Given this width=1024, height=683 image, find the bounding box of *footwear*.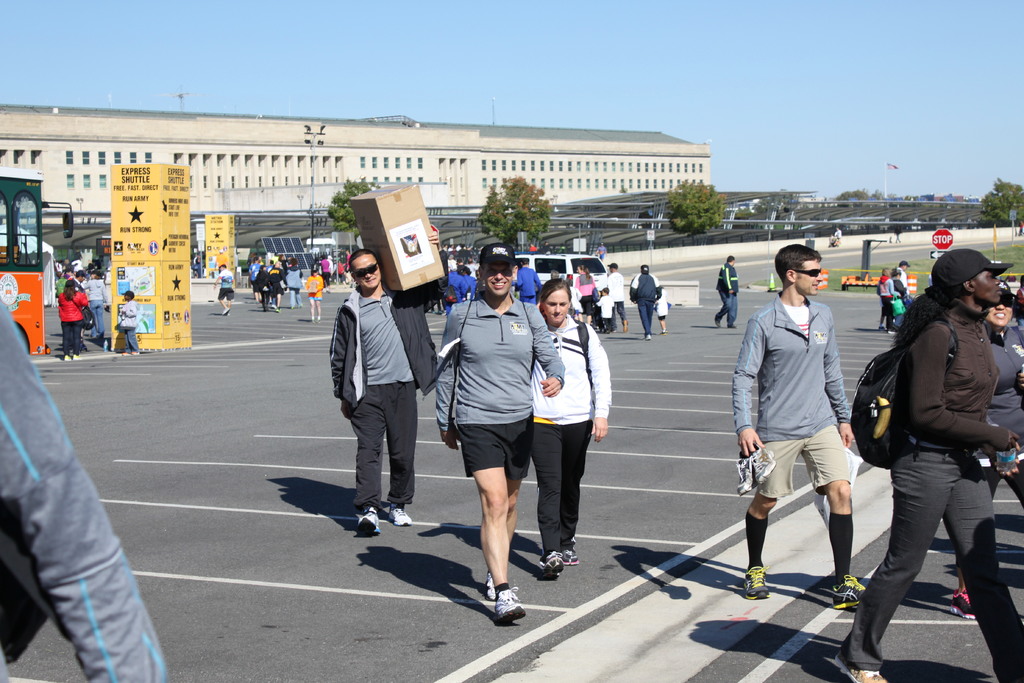
725,325,736,329.
